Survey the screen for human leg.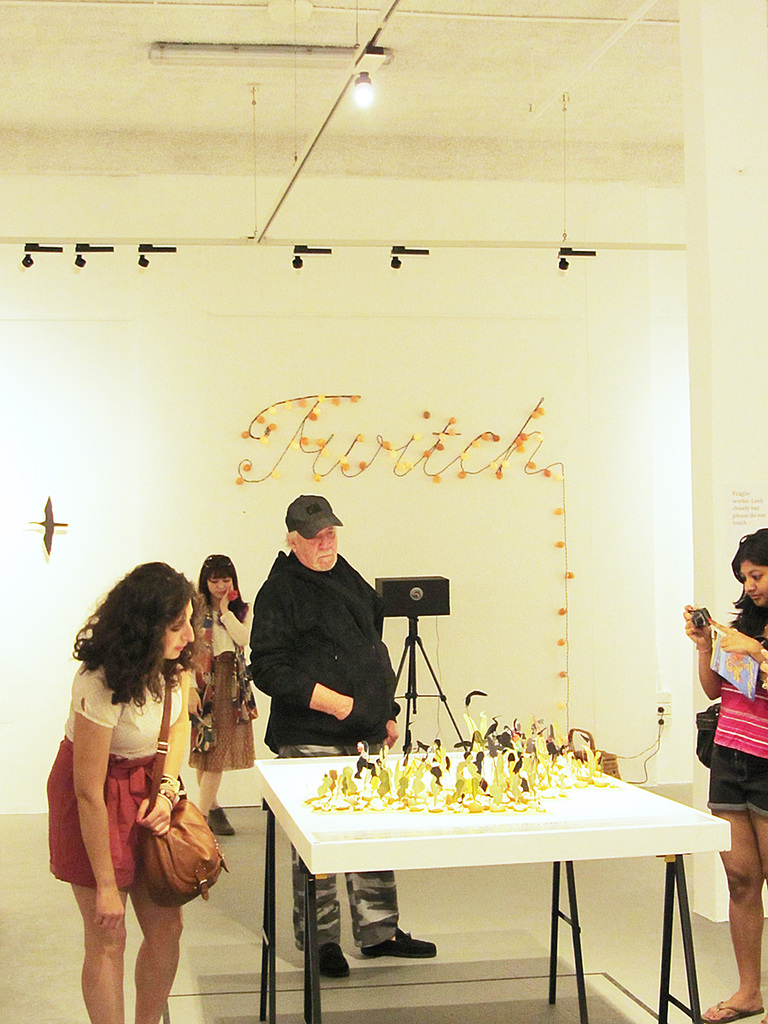
Survey found: <bbox>307, 861, 332, 981</bbox>.
